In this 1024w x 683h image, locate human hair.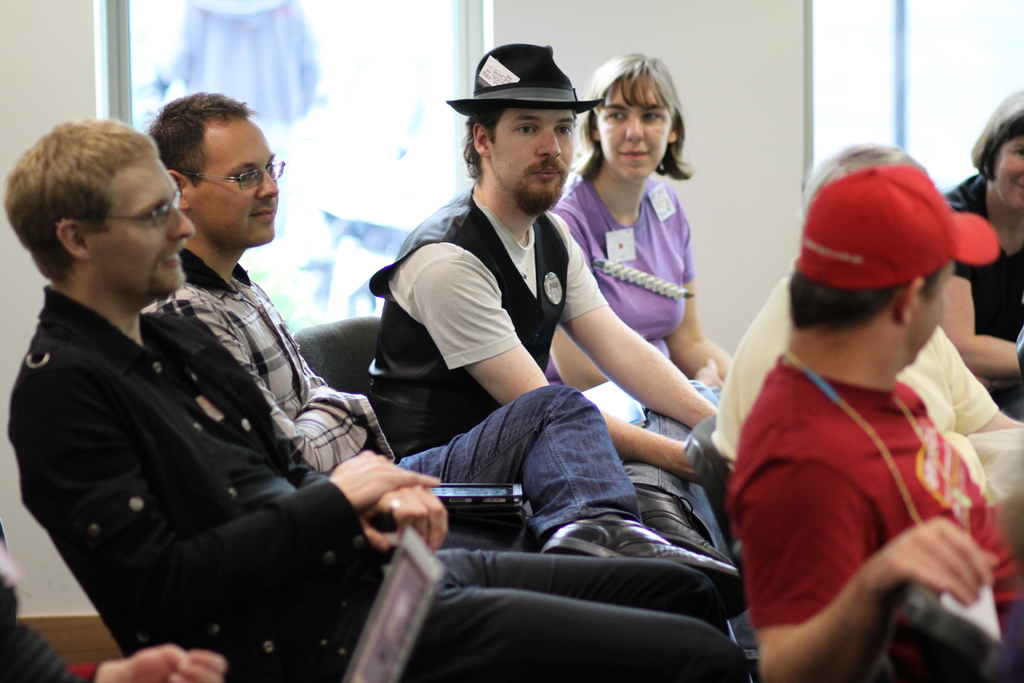
Bounding box: (149,90,260,190).
